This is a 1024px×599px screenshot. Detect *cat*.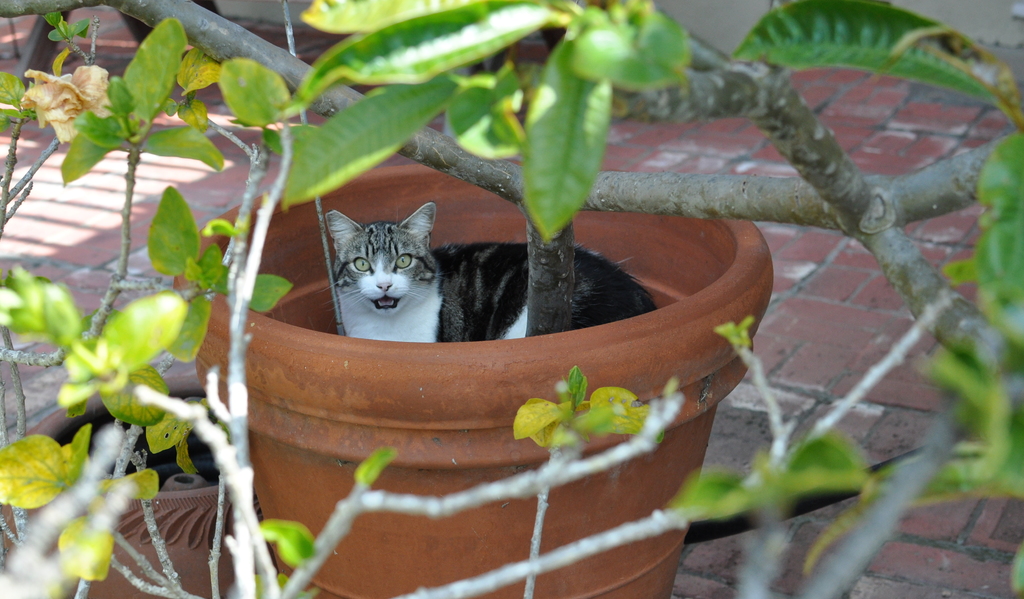
box(319, 199, 657, 345).
